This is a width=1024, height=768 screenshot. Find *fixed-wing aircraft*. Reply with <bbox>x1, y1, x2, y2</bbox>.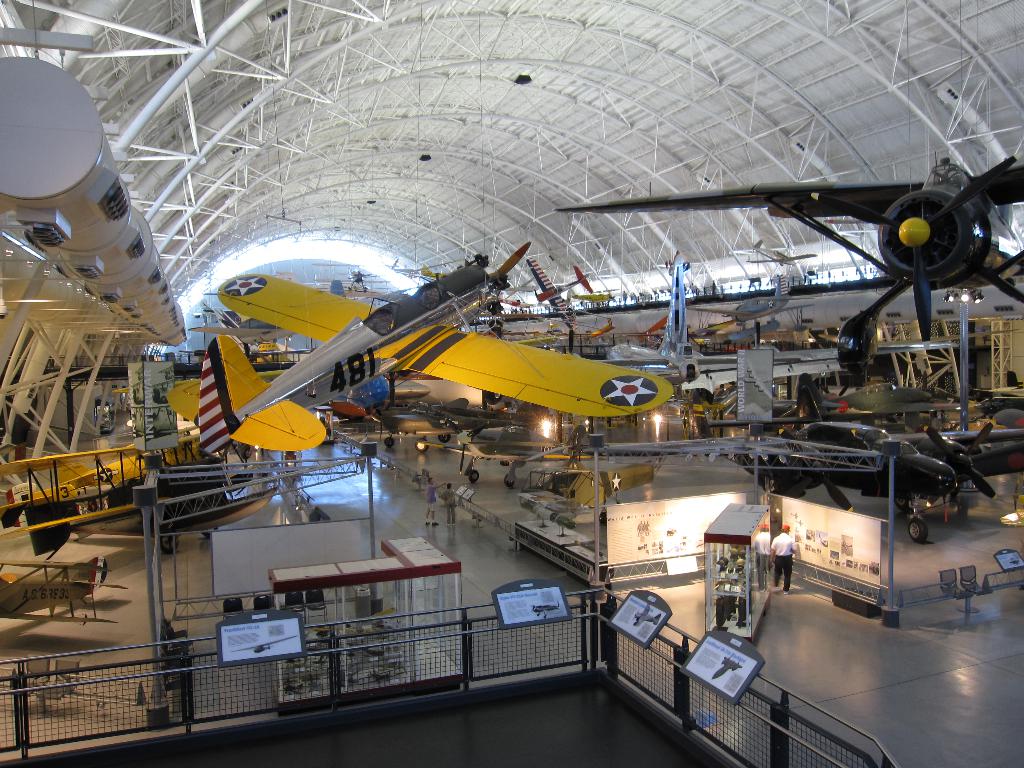
<bbox>503, 274, 538, 299</bbox>.
